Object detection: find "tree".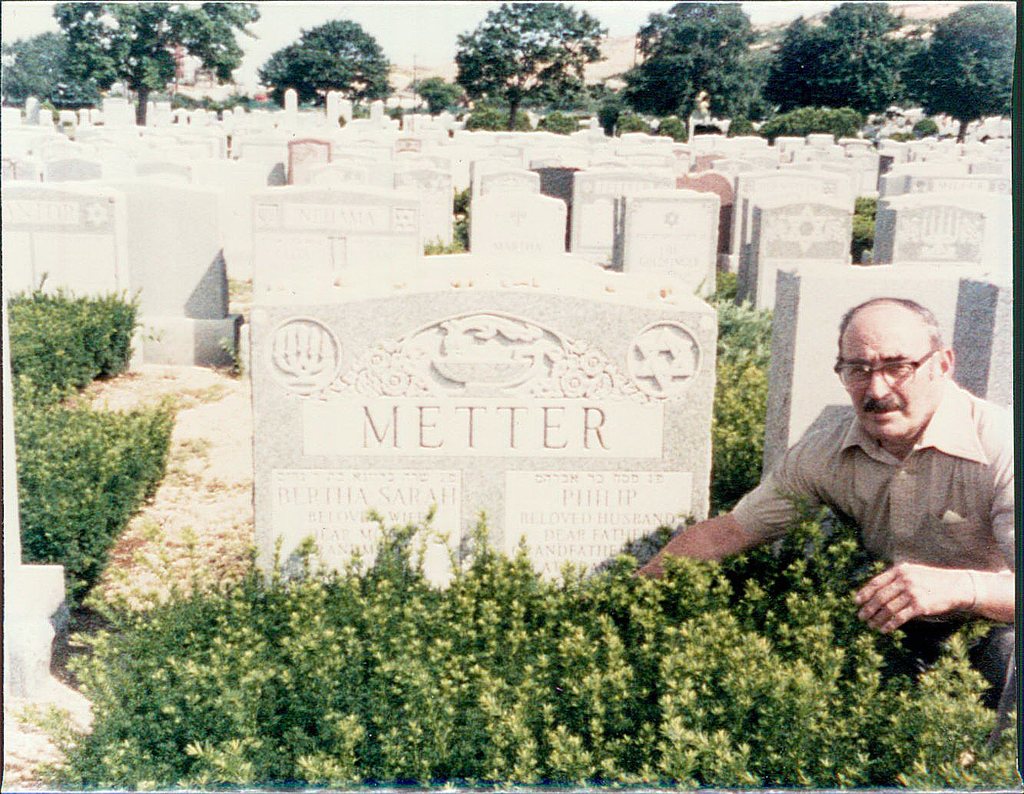
[x1=915, y1=1, x2=1023, y2=154].
